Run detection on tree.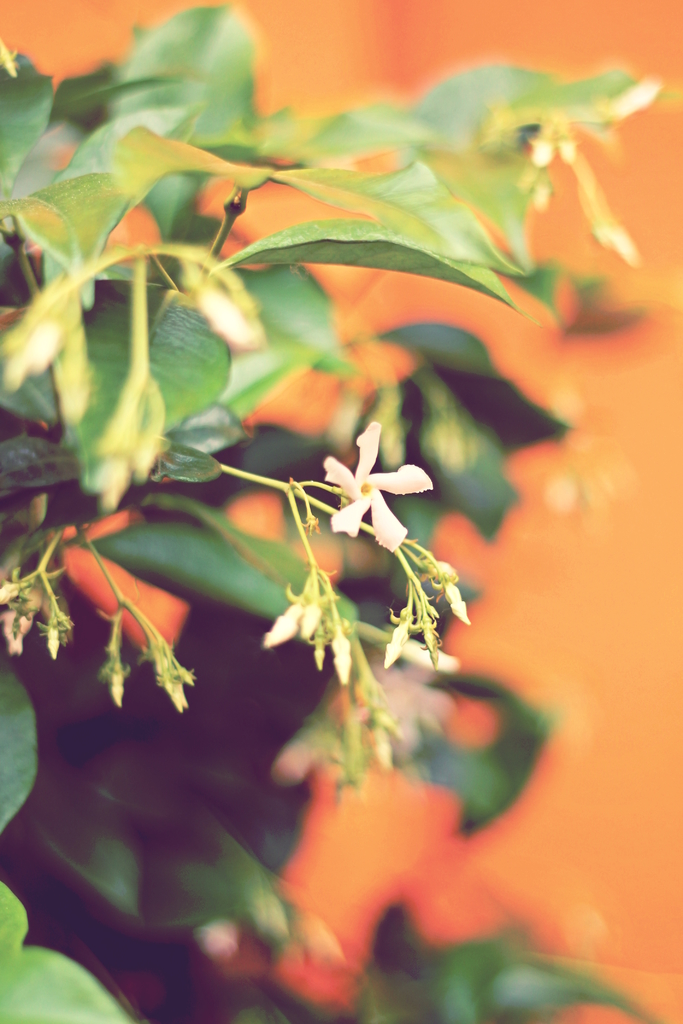
Result: pyautogui.locateOnScreen(0, 0, 680, 1023).
